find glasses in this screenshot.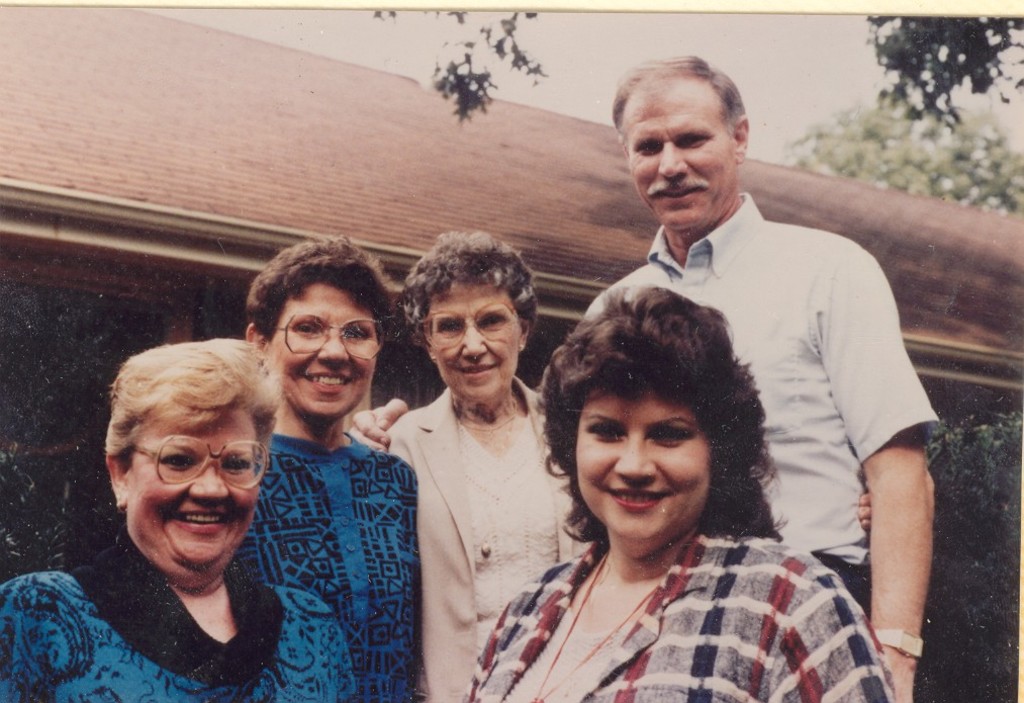
The bounding box for glasses is select_region(269, 310, 395, 354).
